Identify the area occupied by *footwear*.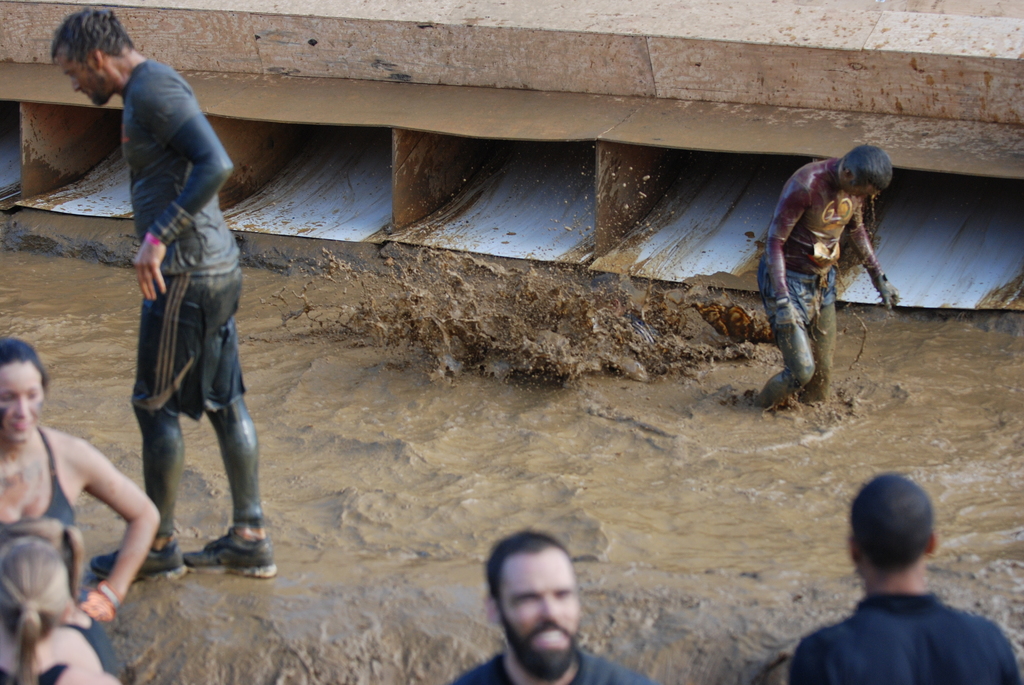
Area: box(81, 524, 184, 587).
